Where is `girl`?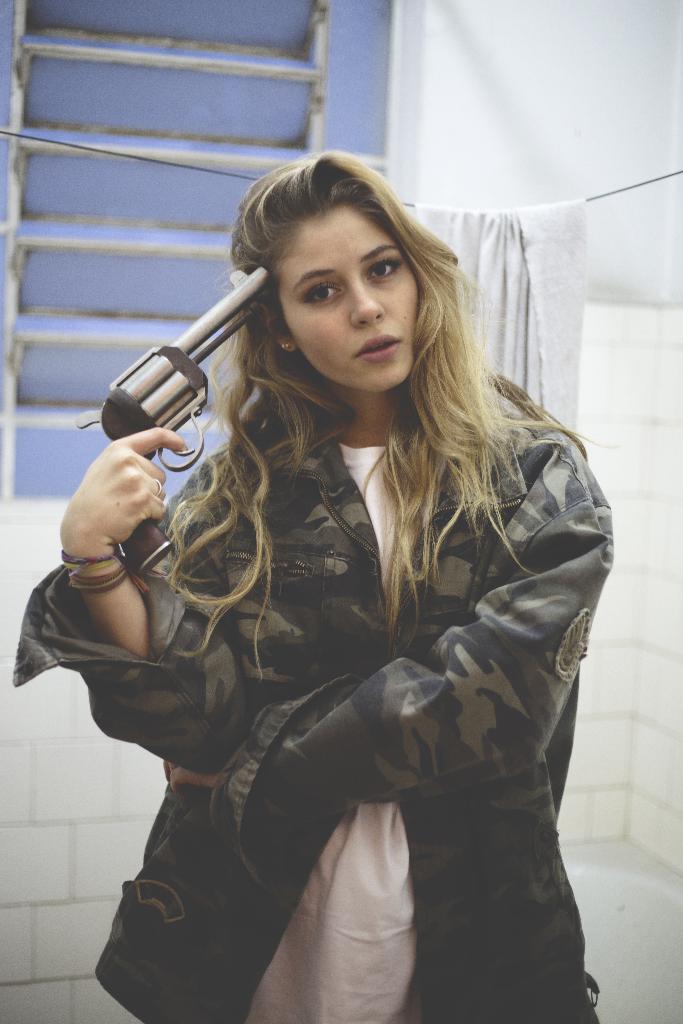
bbox=[10, 148, 617, 1023].
